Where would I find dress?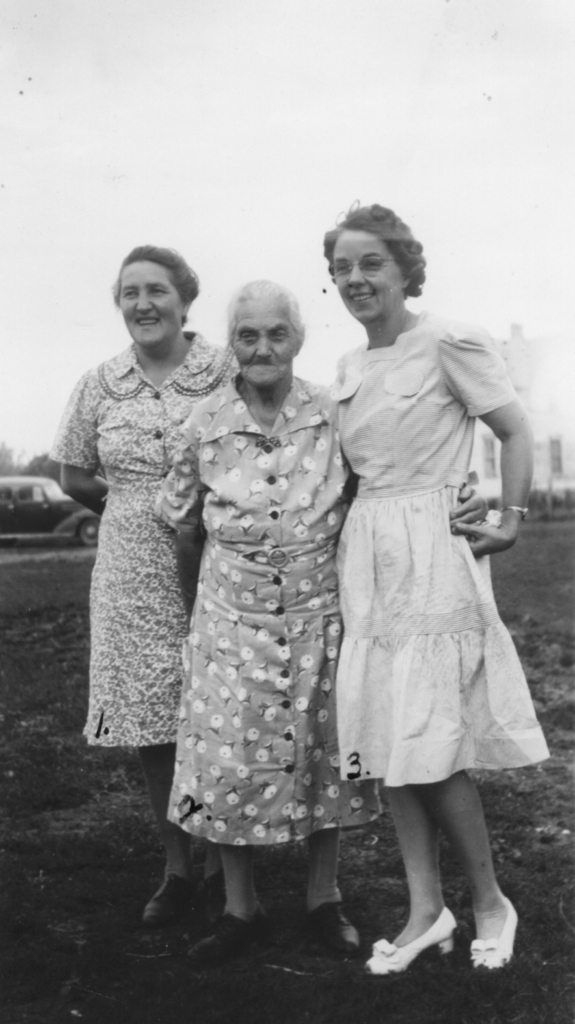
At [left=143, top=384, right=360, bottom=844].
